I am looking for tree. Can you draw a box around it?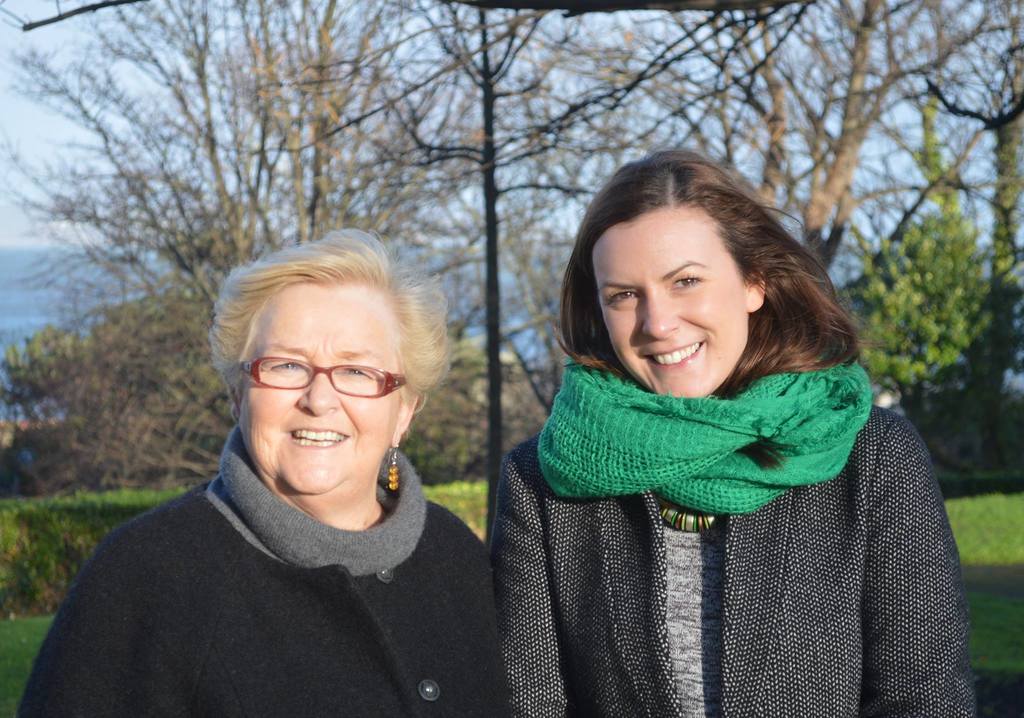
Sure, the bounding box is 892, 0, 1023, 430.
